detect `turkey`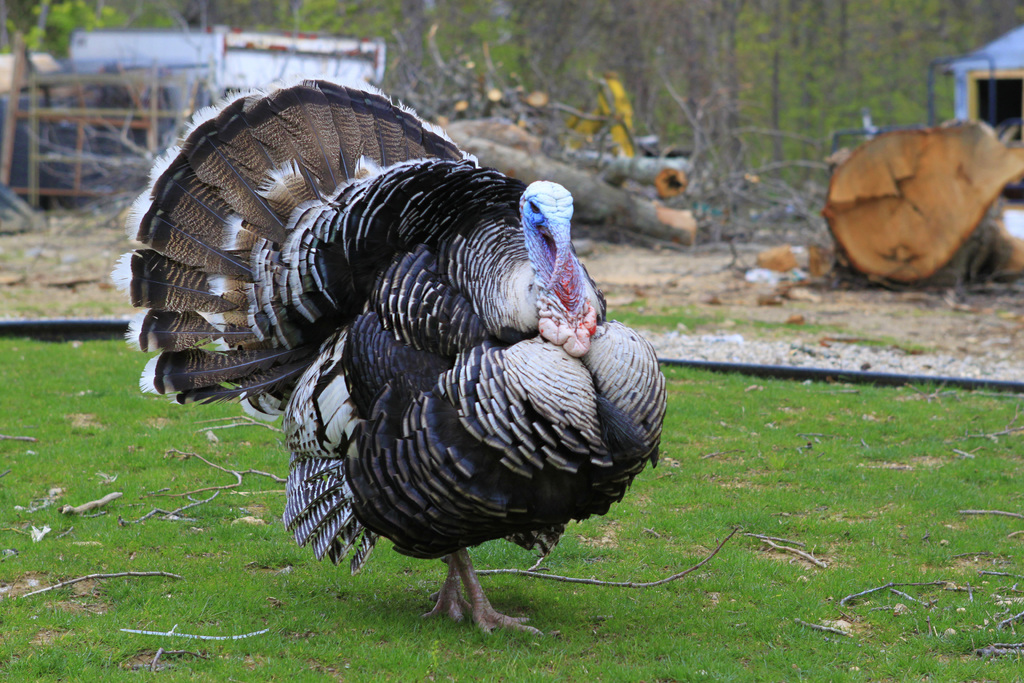
x1=104, y1=73, x2=669, y2=641
